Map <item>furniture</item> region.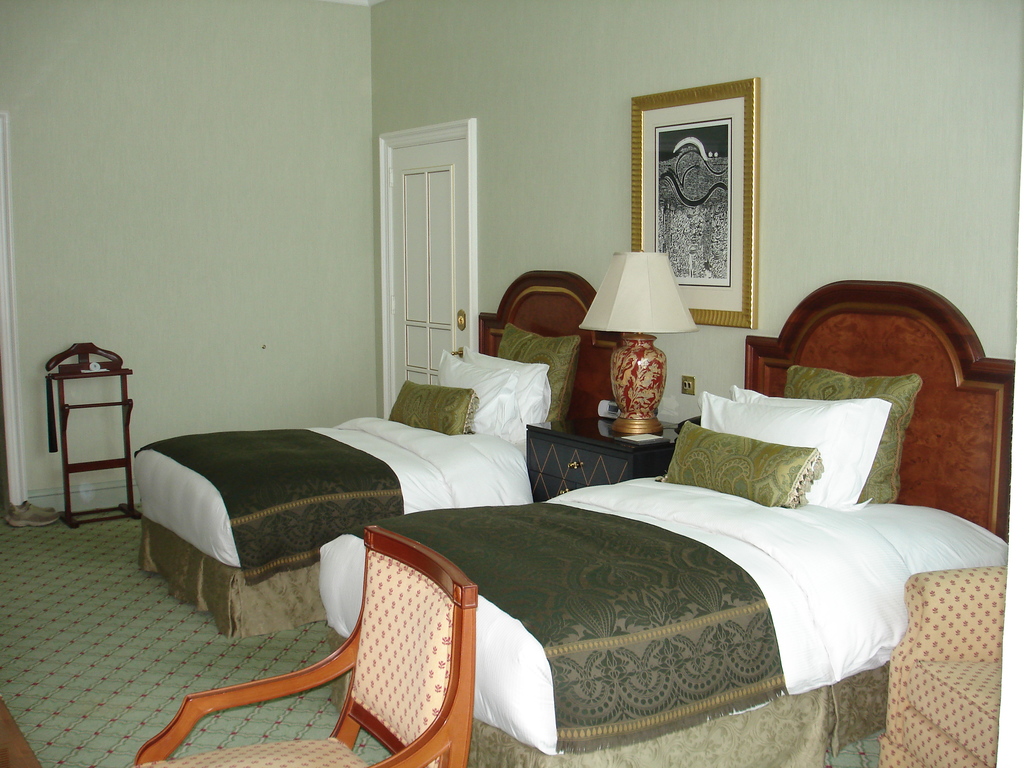
Mapped to pyautogui.locateOnScreen(527, 416, 680, 504).
